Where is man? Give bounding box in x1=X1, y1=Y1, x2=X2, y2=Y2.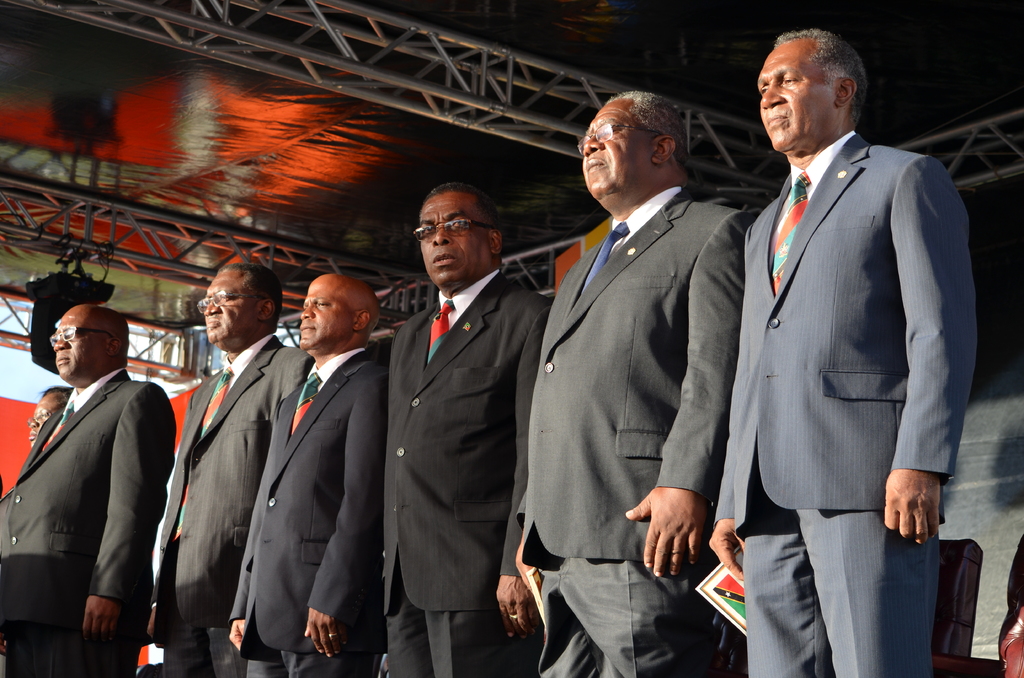
x1=375, y1=174, x2=554, y2=677.
